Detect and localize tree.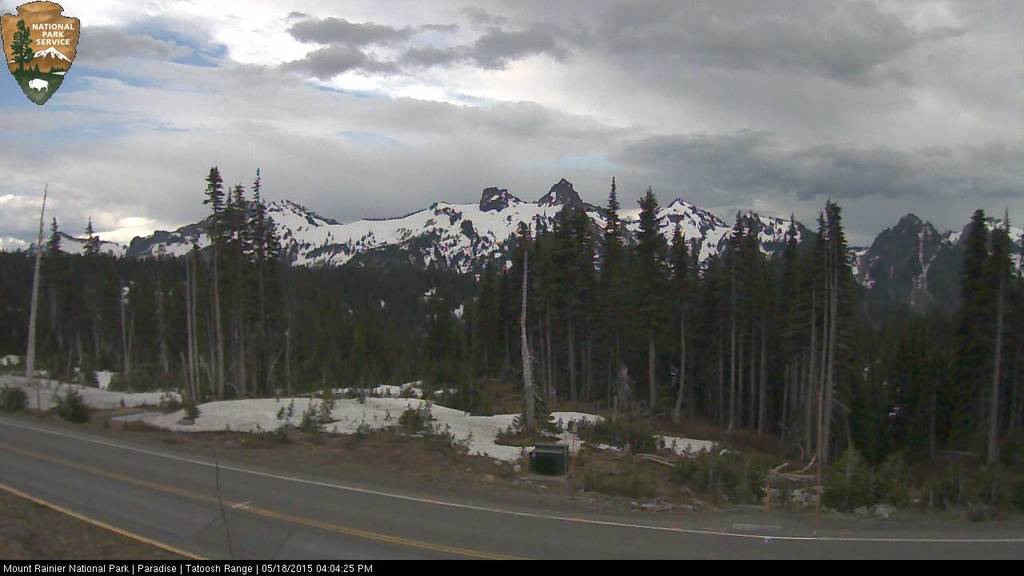
Localized at <region>587, 170, 626, 405</region>.
